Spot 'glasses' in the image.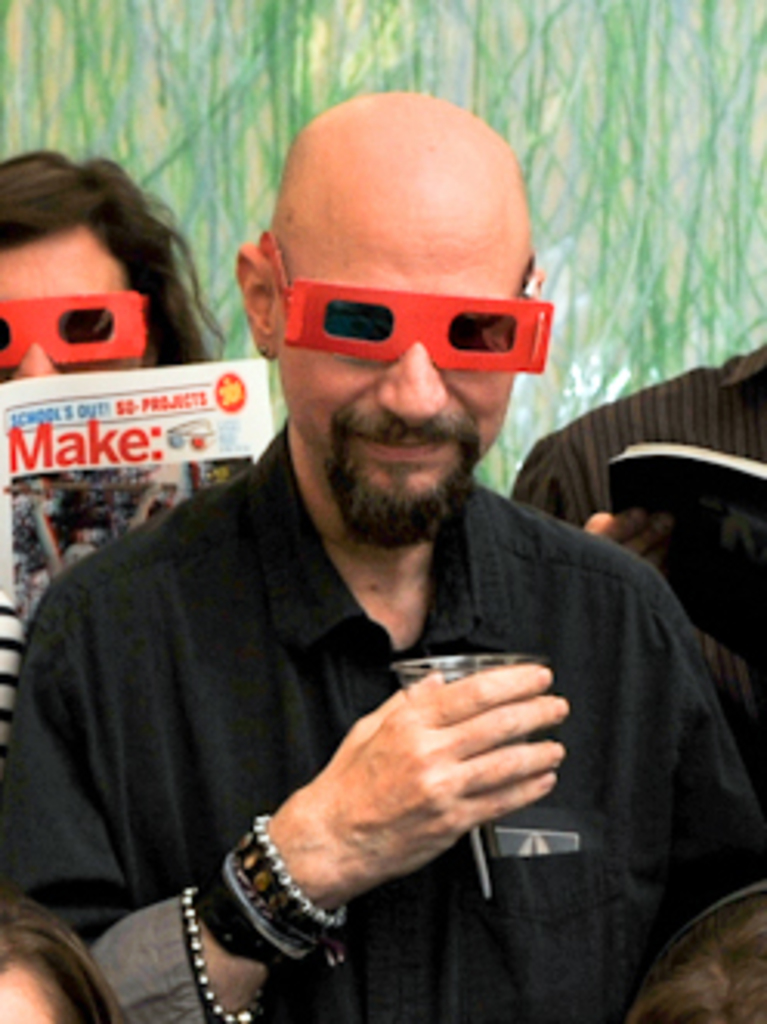
'glasses' found at (left=247, top=229, right=557, bottom=377).
